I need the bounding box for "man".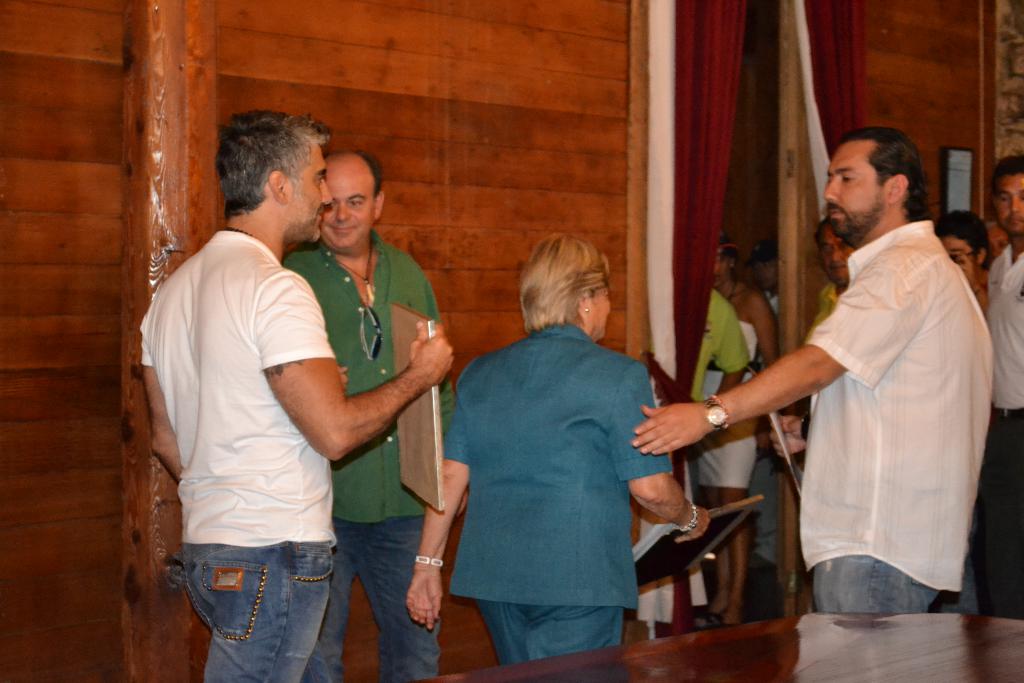
Here it is: detection(802, 215, 856, 342).
